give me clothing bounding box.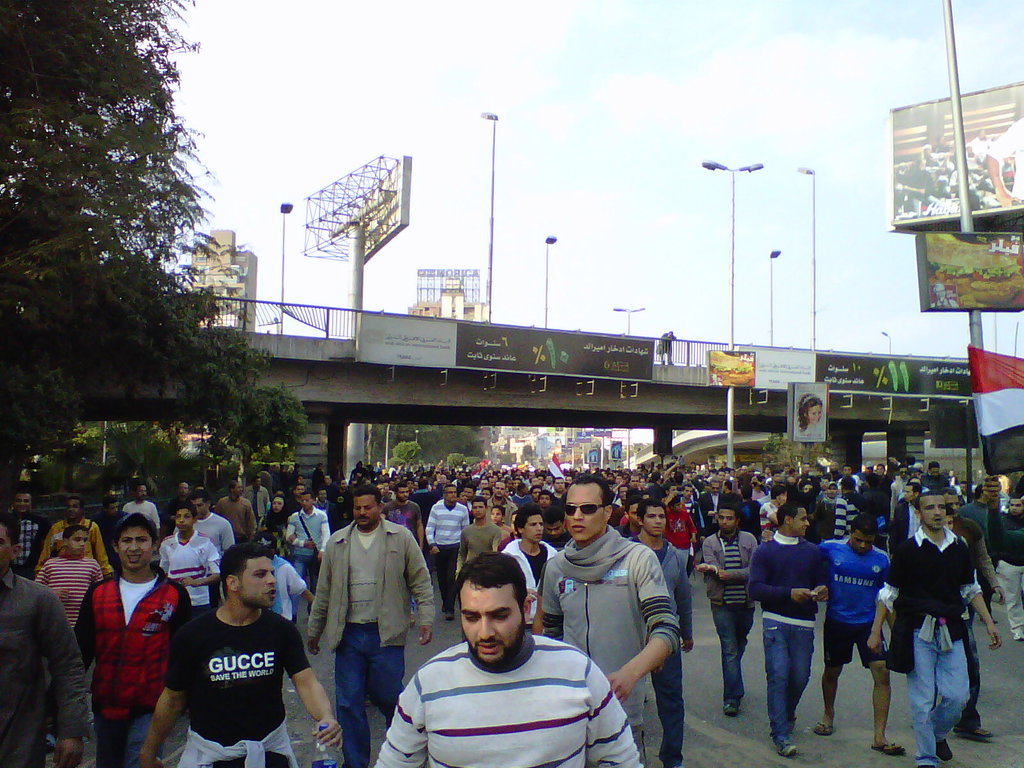
216 497 262 541.
